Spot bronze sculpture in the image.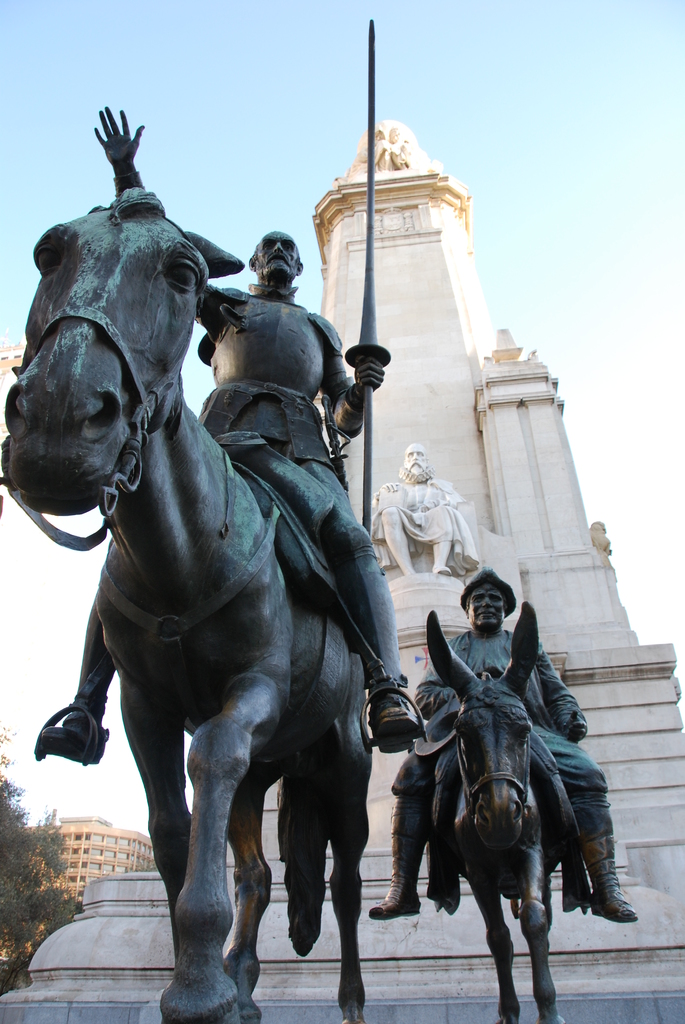
bronze sculpture found at box=[33, 158, 443, 1022].
